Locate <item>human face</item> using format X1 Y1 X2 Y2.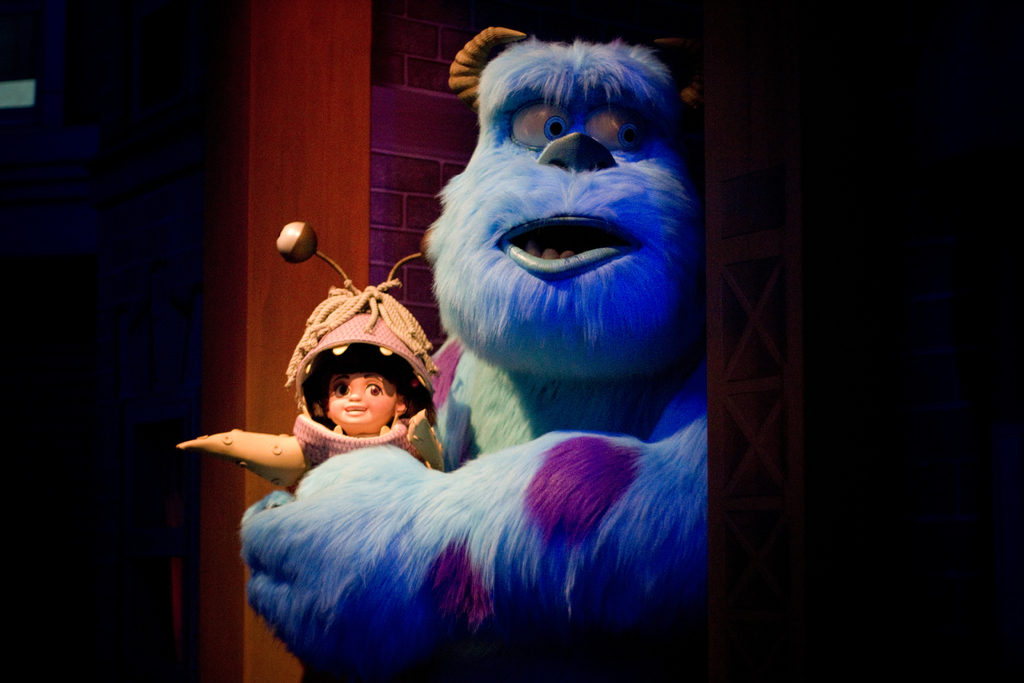
324 372 408 431.
